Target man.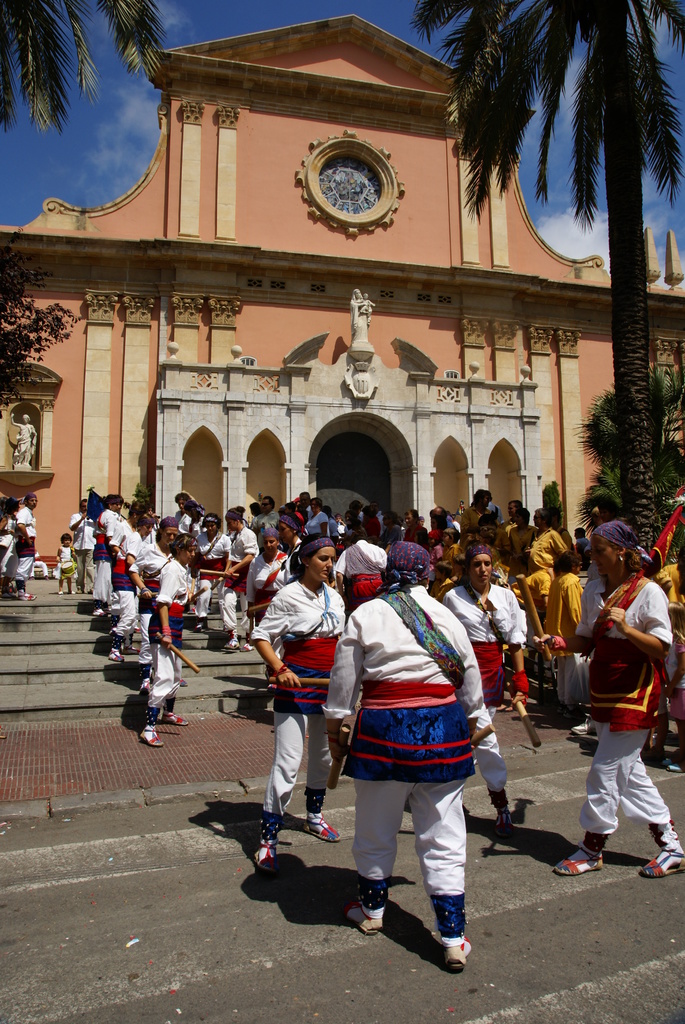
Target region: (left=500, top=497, right=524, bottom=539).
